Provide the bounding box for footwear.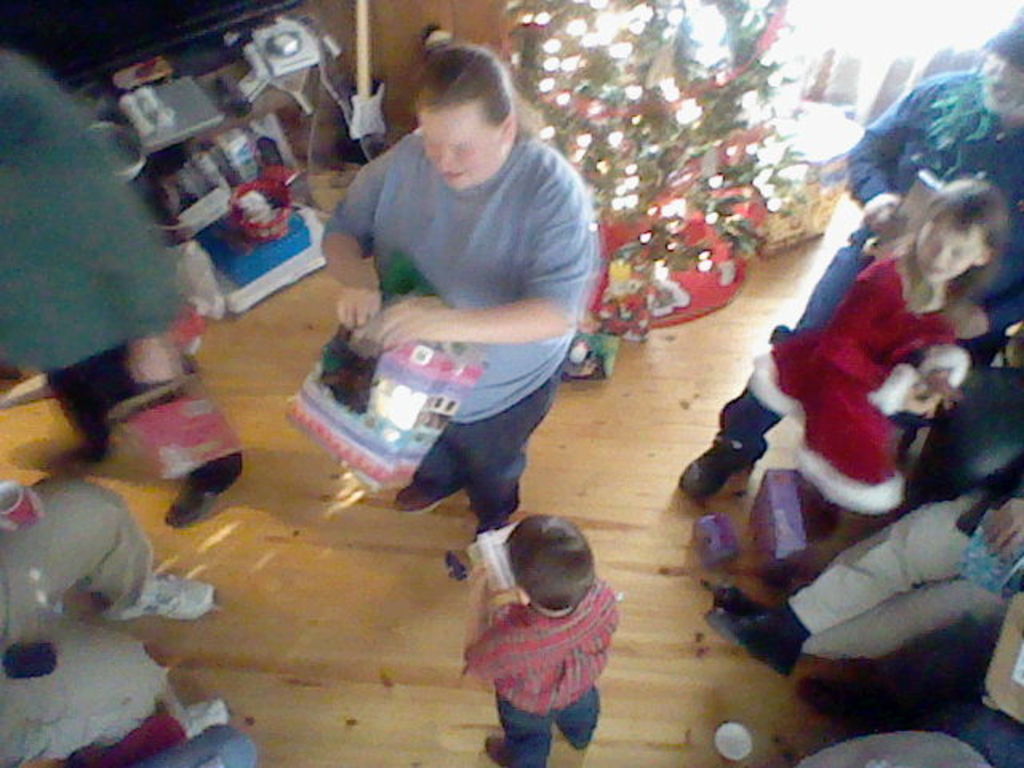
(486, 731, 504, 766).
